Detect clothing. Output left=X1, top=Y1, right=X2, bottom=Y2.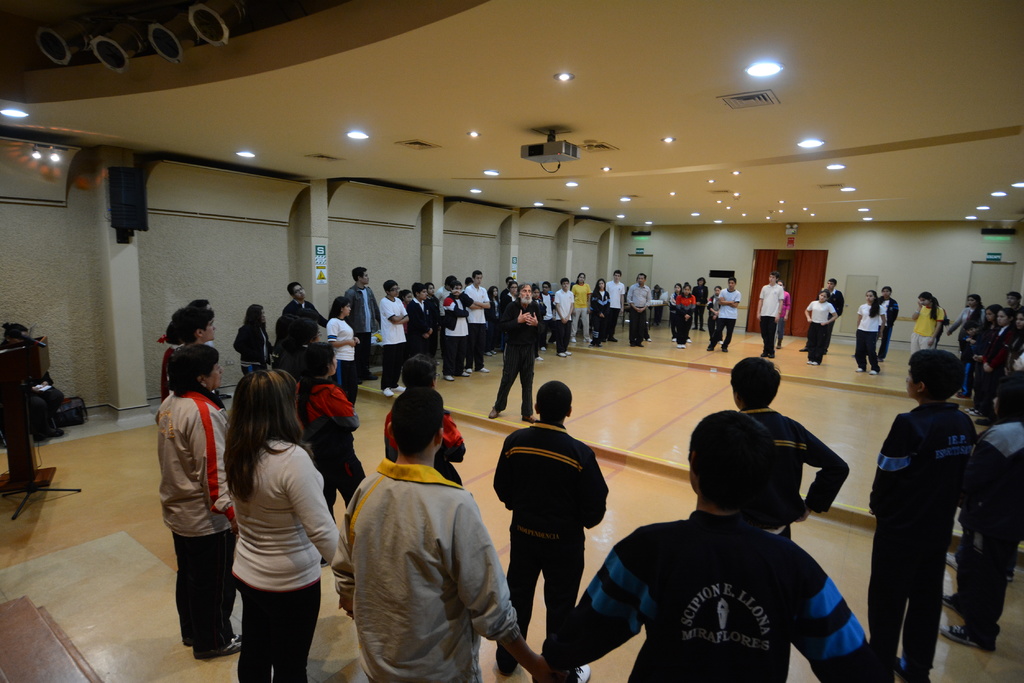
left=554, top=287, right=573, bottom=353.
